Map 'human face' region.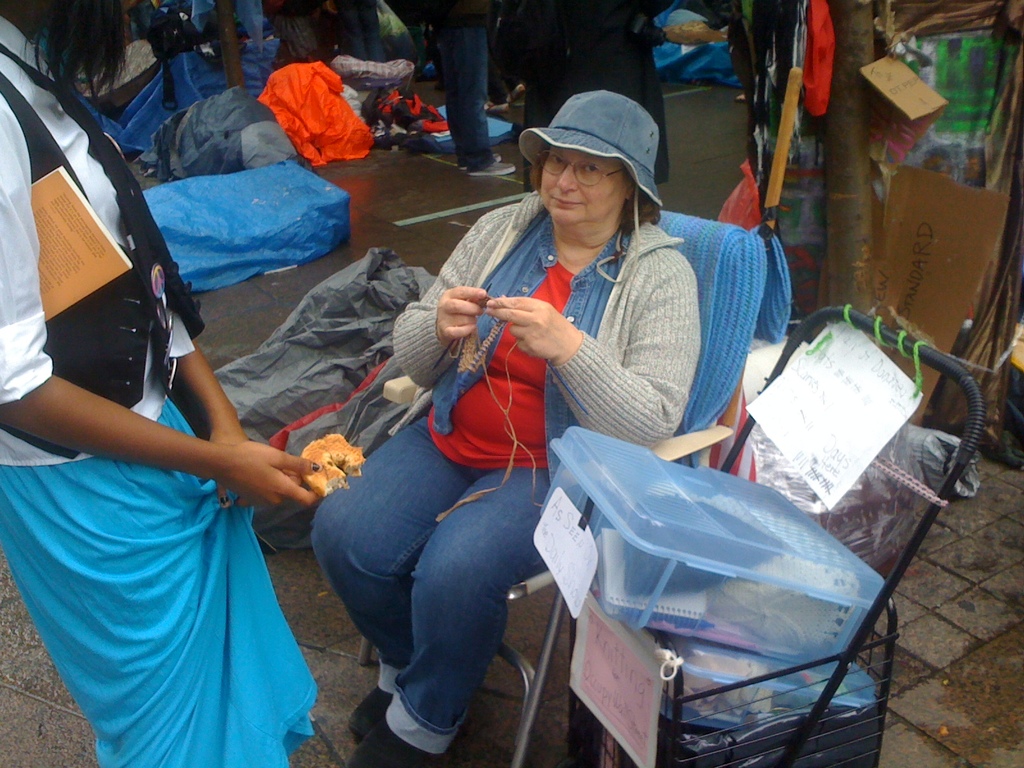
Mapped to [left=541, top=146, right=625, bottom=223].
